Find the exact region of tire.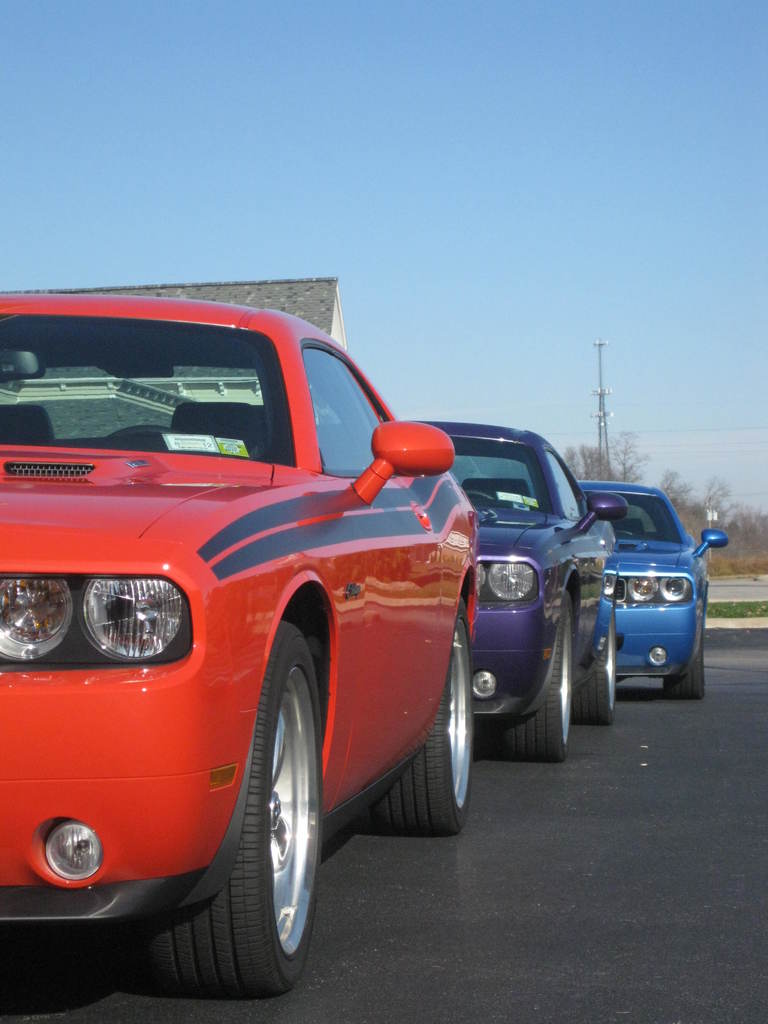
Exact region: x1=575 y1=607 x2=617 y2=729.
